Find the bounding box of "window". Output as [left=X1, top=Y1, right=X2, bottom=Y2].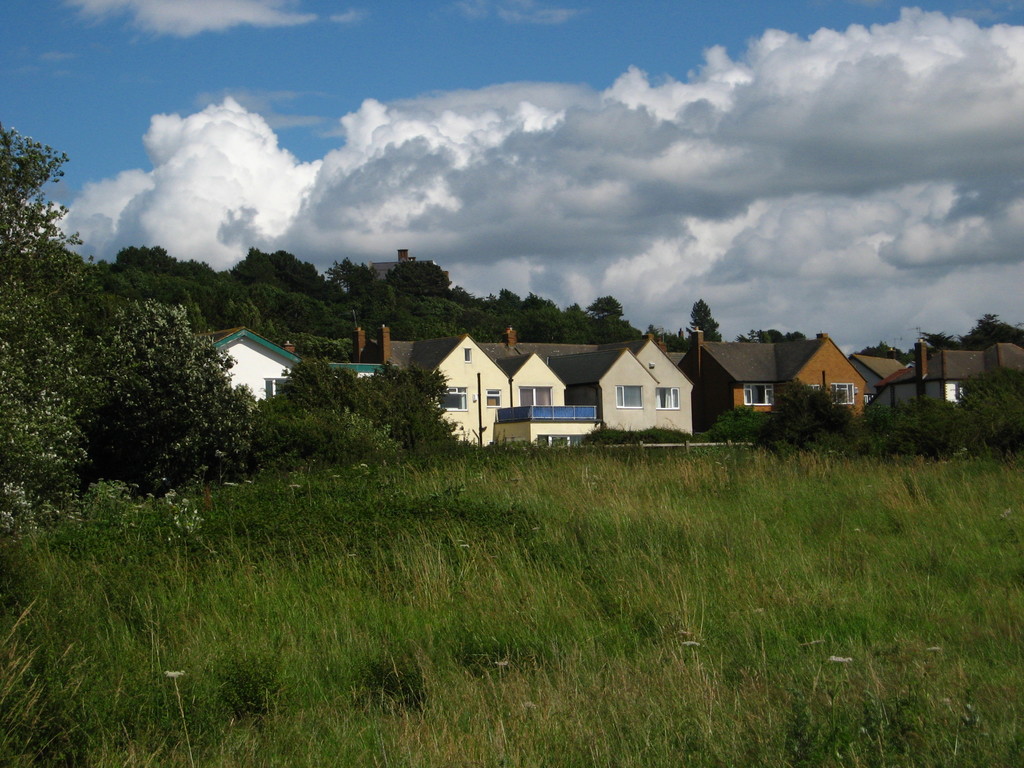
[left=516, top=384, right=554, bottom=408].
